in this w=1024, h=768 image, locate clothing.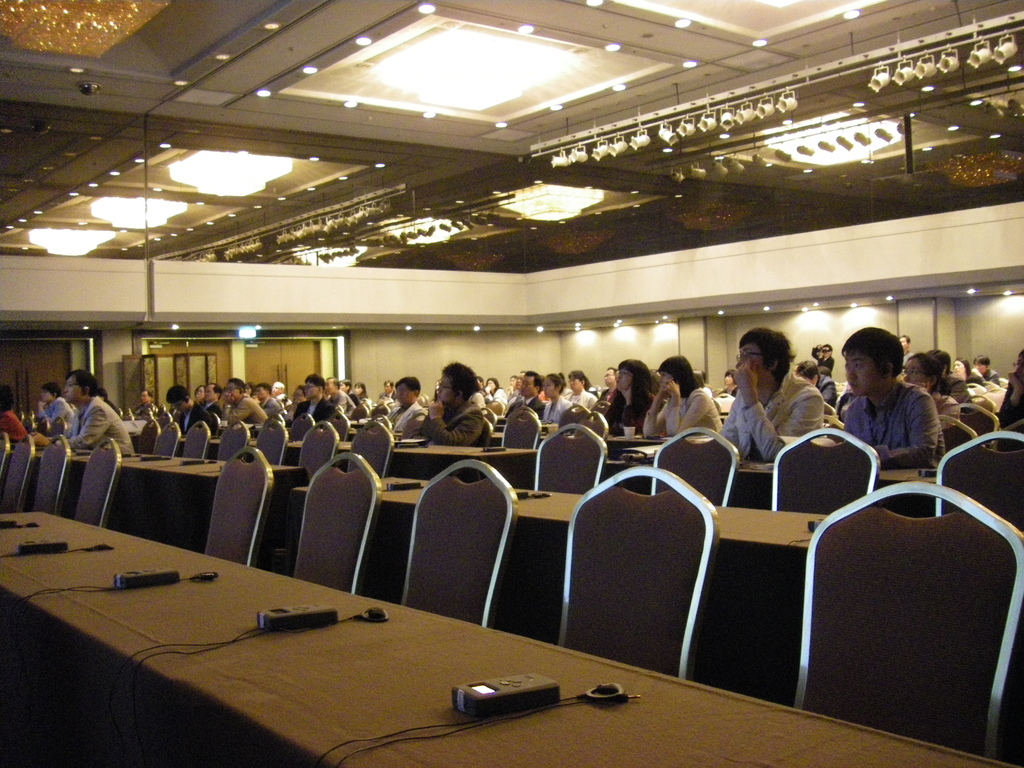
Bounding box: [202,401,231,422].
